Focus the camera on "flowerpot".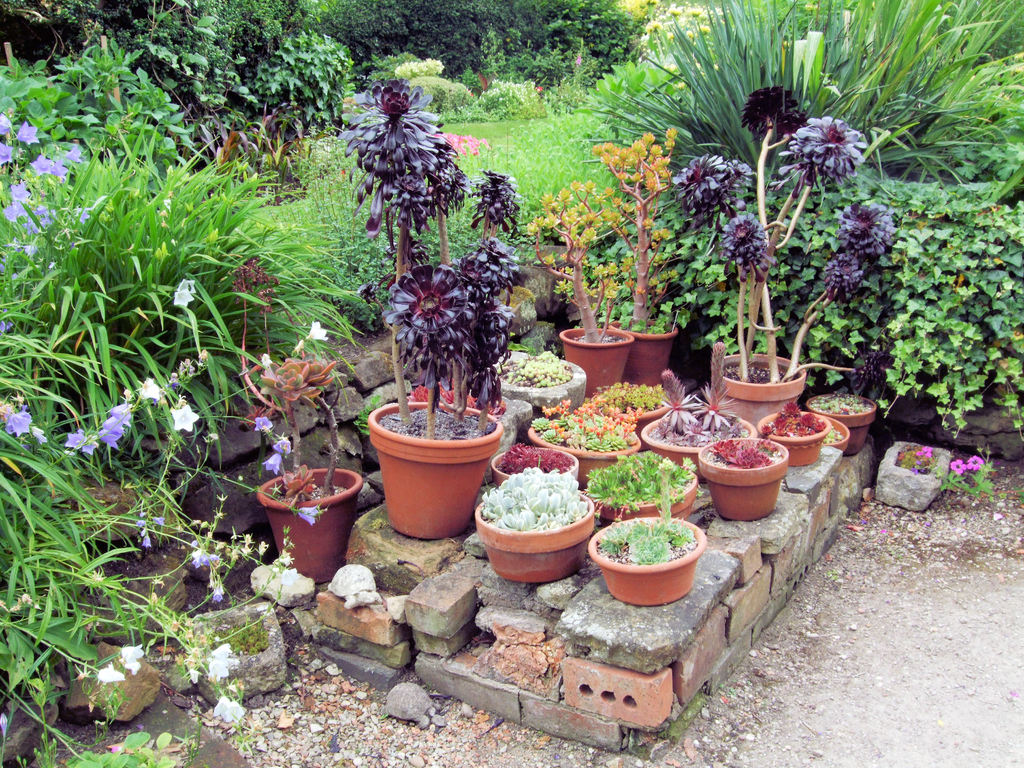
Focus region: crop(256, 463, 366, 589).
